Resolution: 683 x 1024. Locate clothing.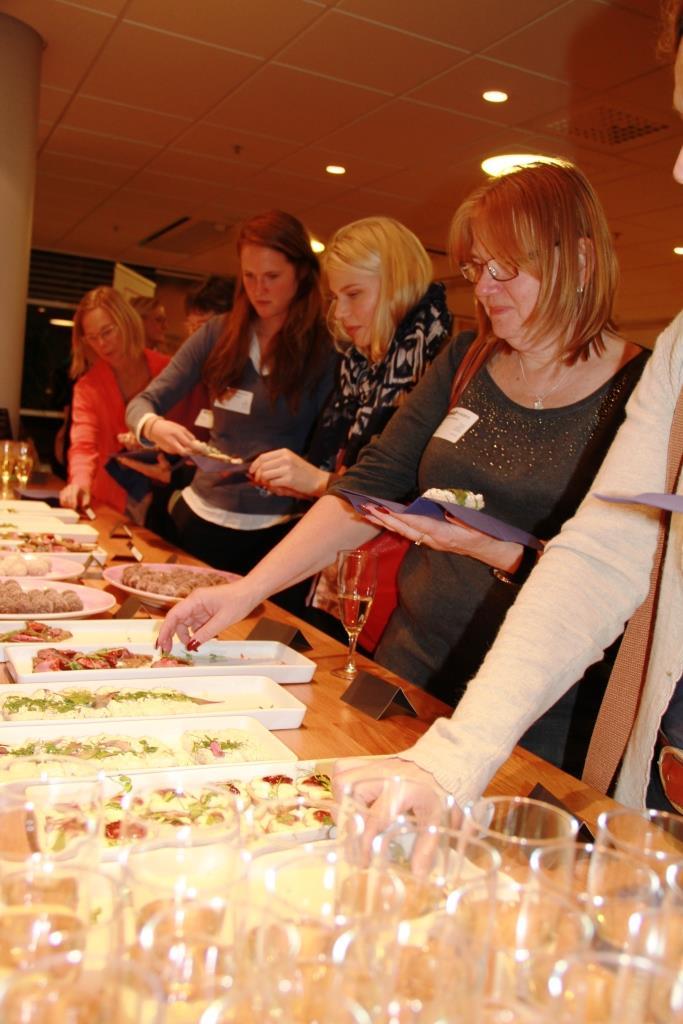
x1=125 y1=317 x2=345 y2=610.
